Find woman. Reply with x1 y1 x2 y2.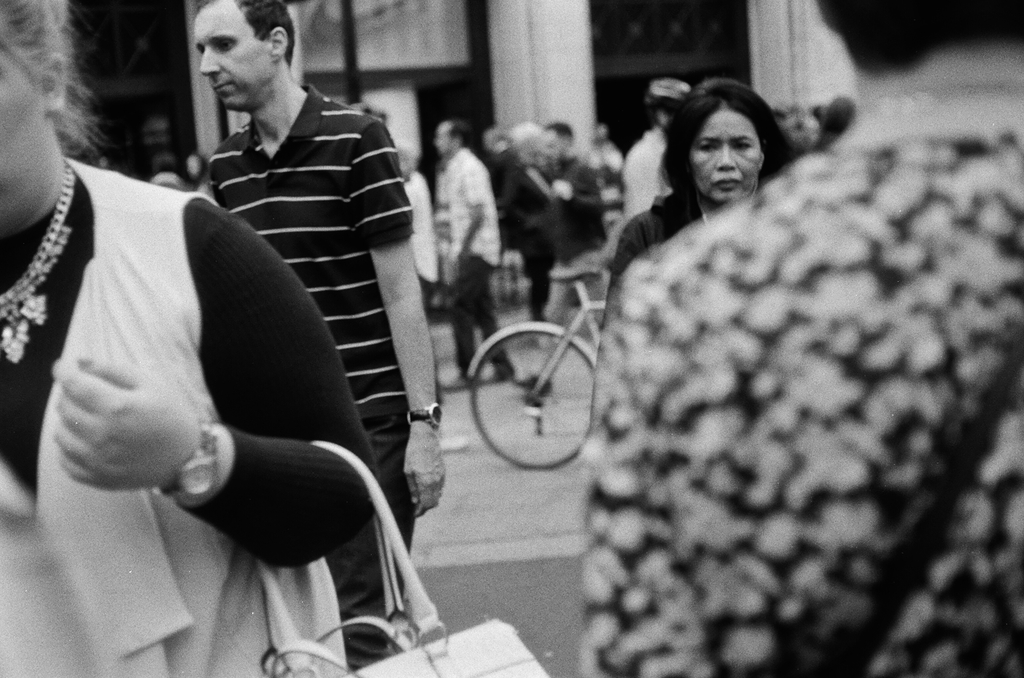
495 123 565 348.
